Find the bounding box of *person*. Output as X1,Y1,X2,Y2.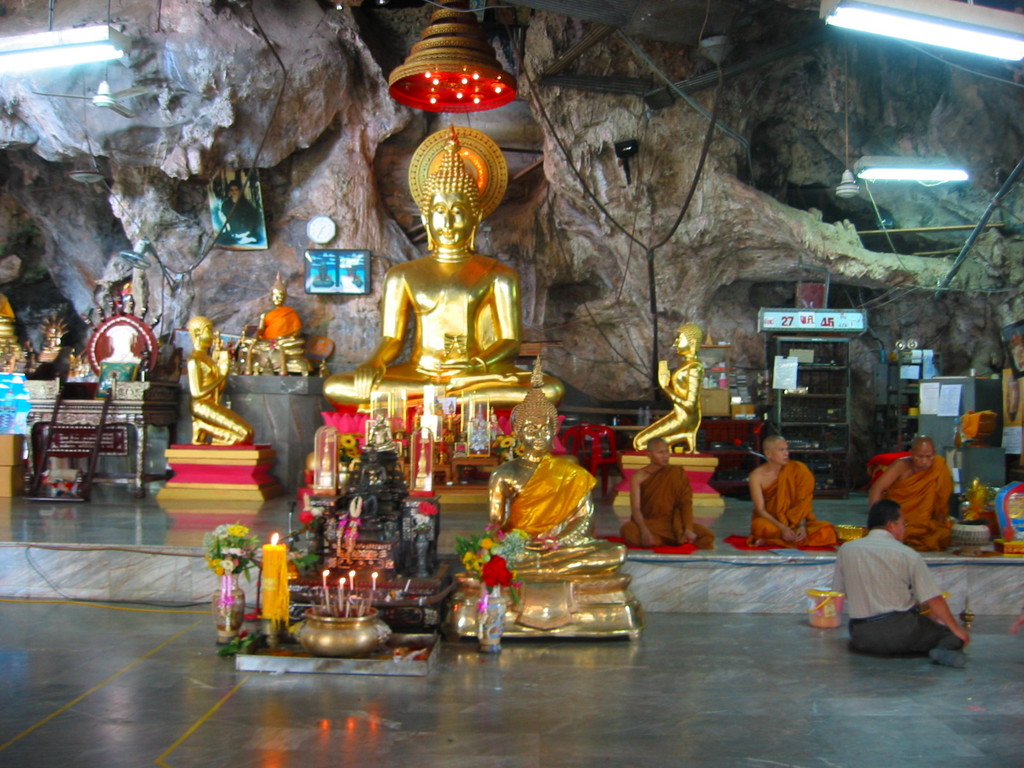
184,317,256,442.
